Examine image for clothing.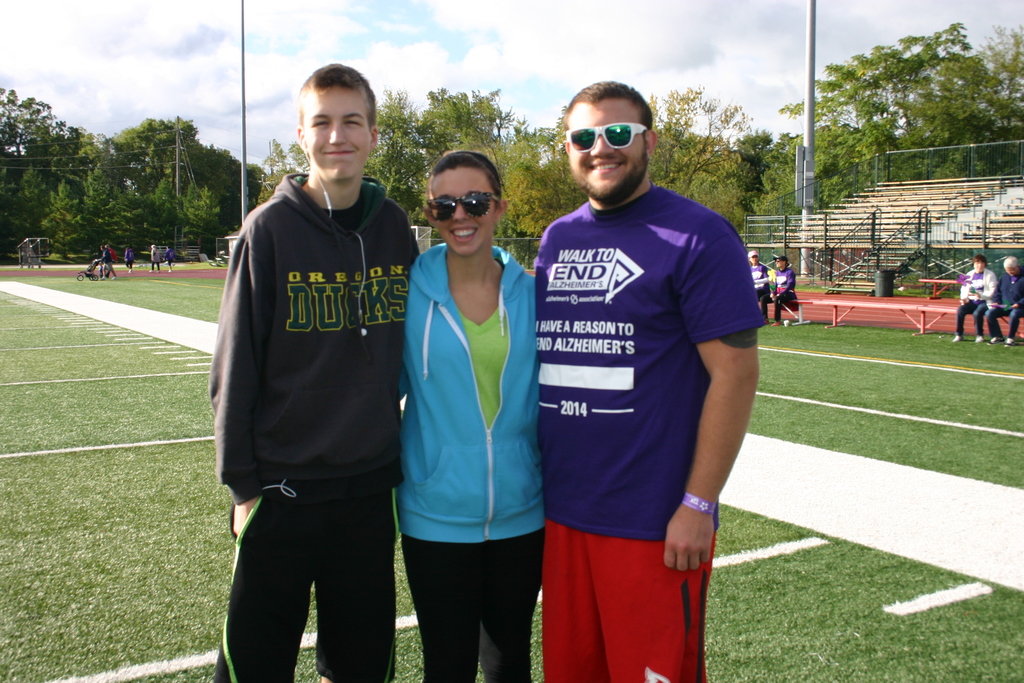
Examination result: pyautogui.locateOnScreen(955, 268, 991, 337).
